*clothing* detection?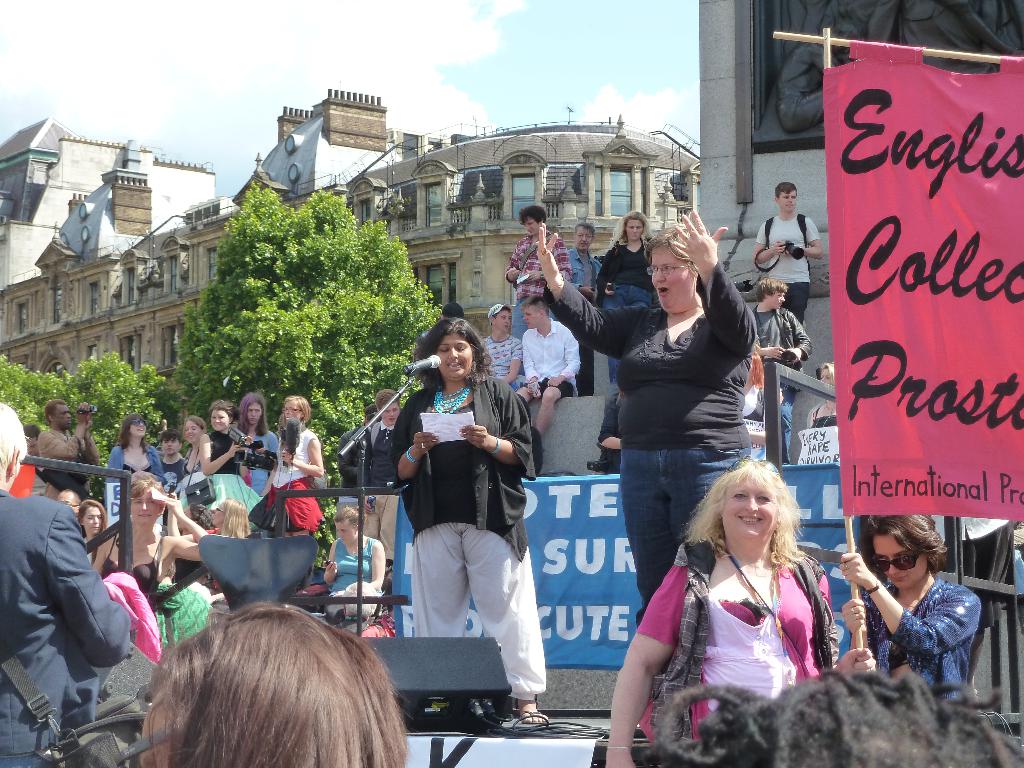
l=750, t=296, r=813, b=467
